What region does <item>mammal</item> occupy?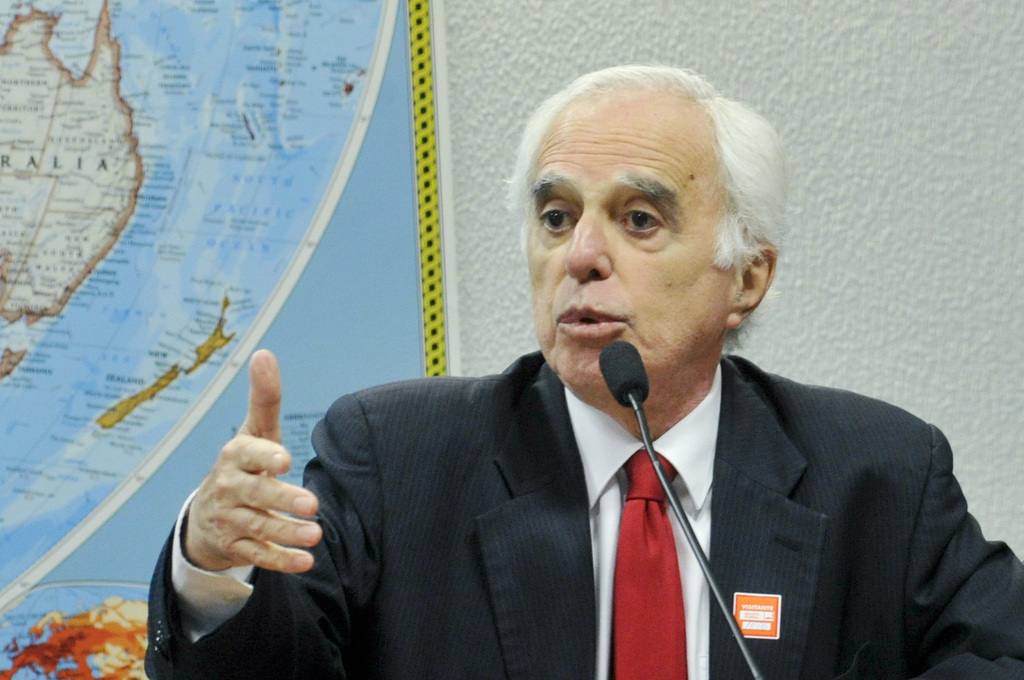
[197,68,996,658].
